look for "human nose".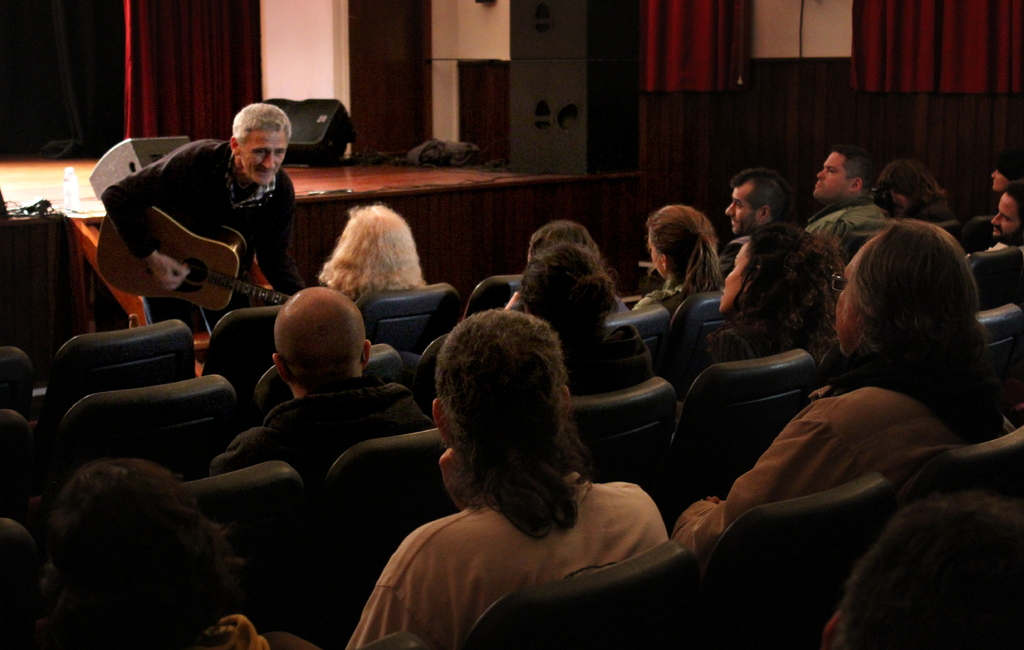
Found: select_region(988, 172, 998, 181).
